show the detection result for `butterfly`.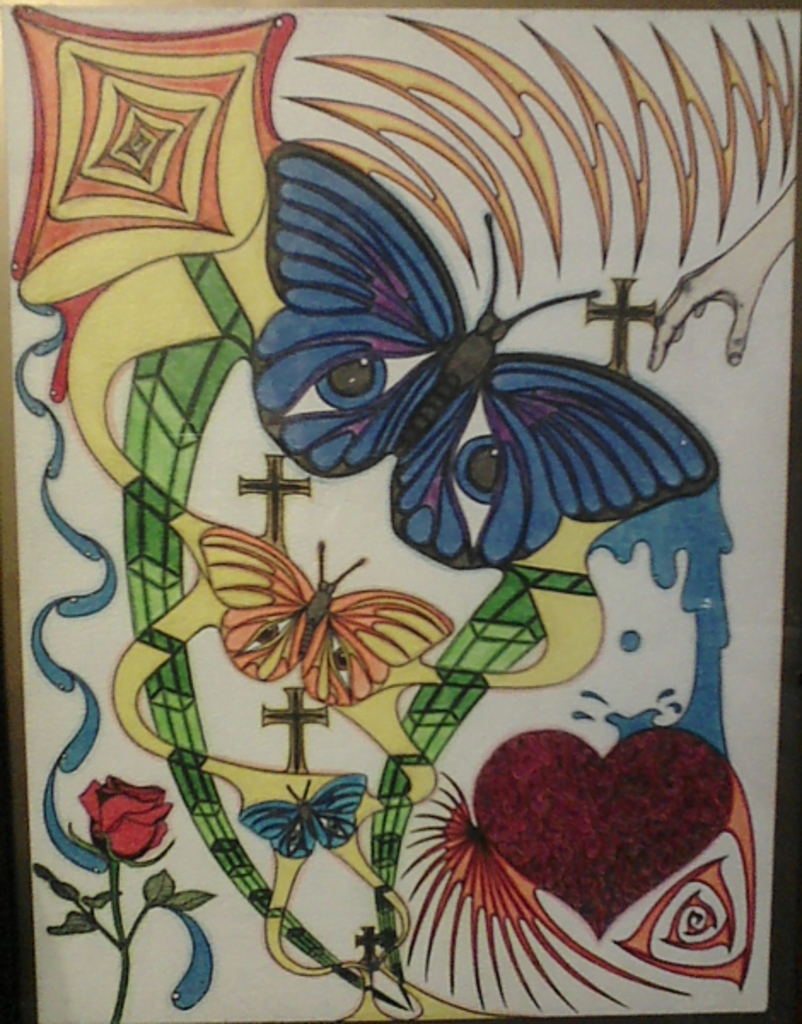
242, 778, 369, 860.
